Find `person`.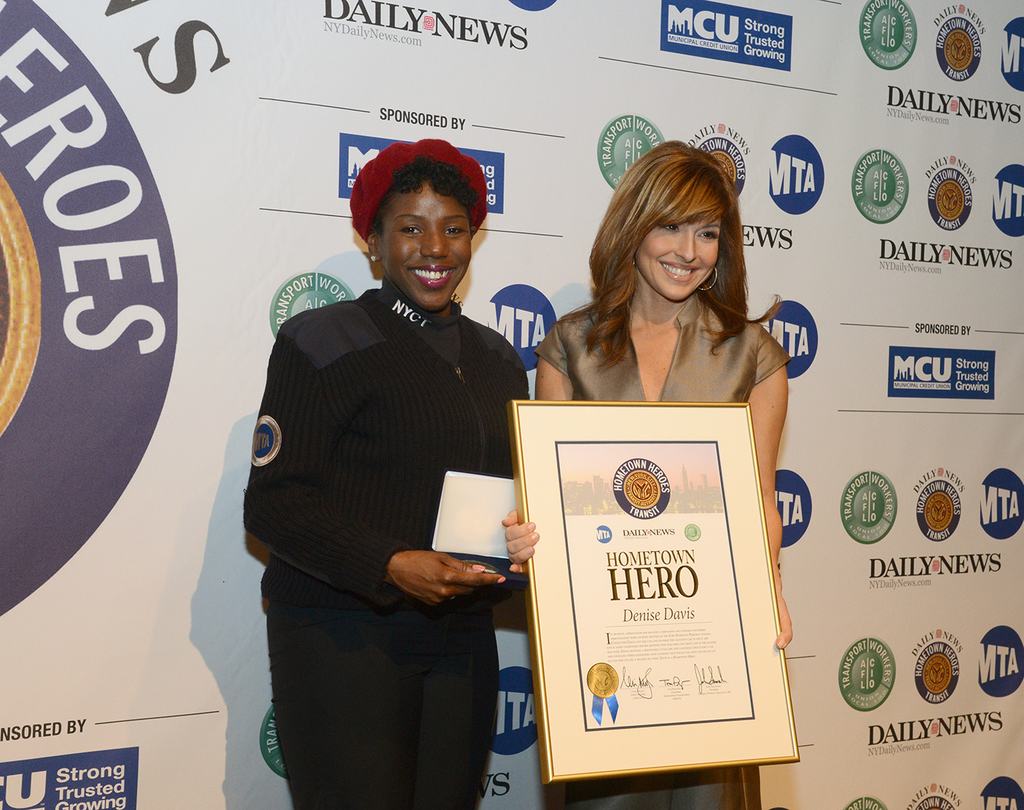
[left=497, top=142, right=793, bottom=809].
